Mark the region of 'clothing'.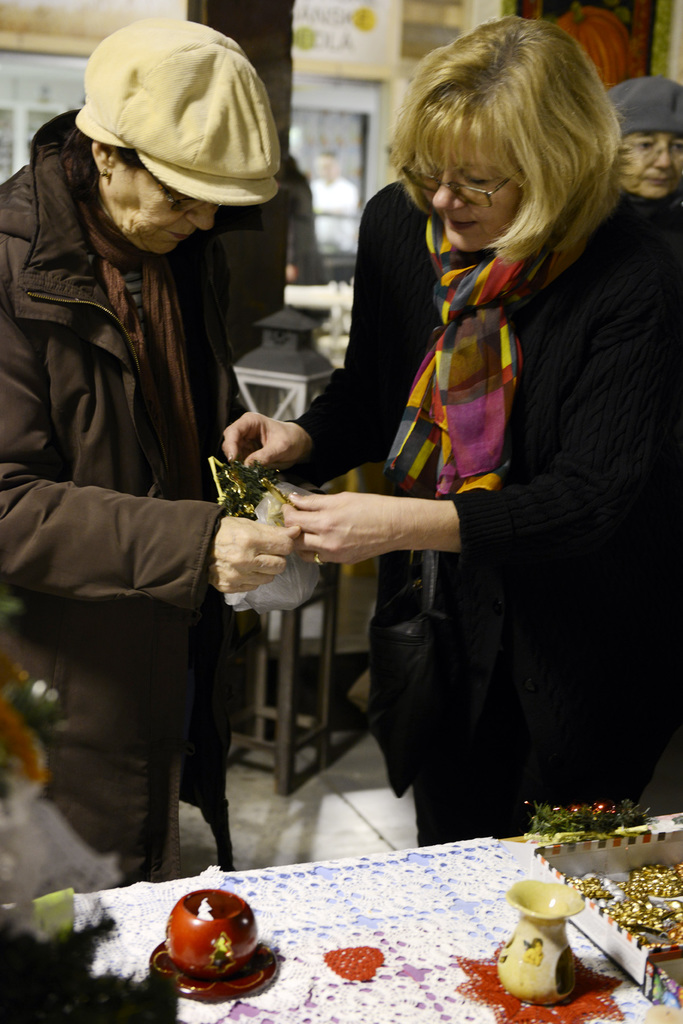
Region: crop(69, 13, 286, 204).
